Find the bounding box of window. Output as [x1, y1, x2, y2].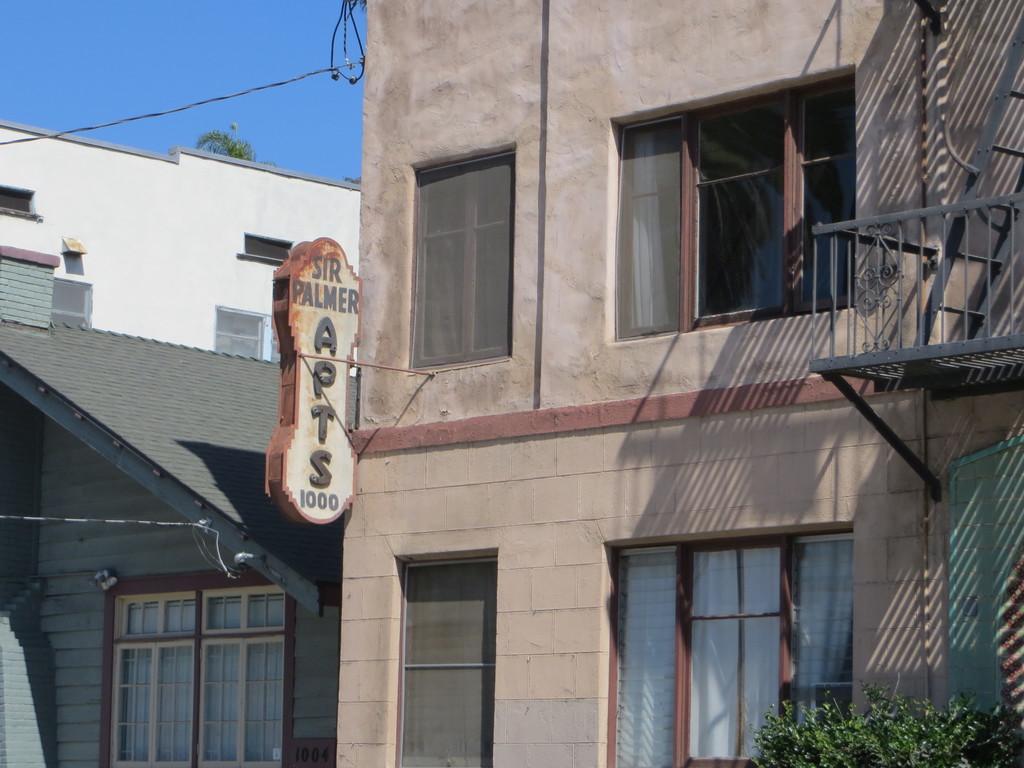
[403, 145, 514, 371].
